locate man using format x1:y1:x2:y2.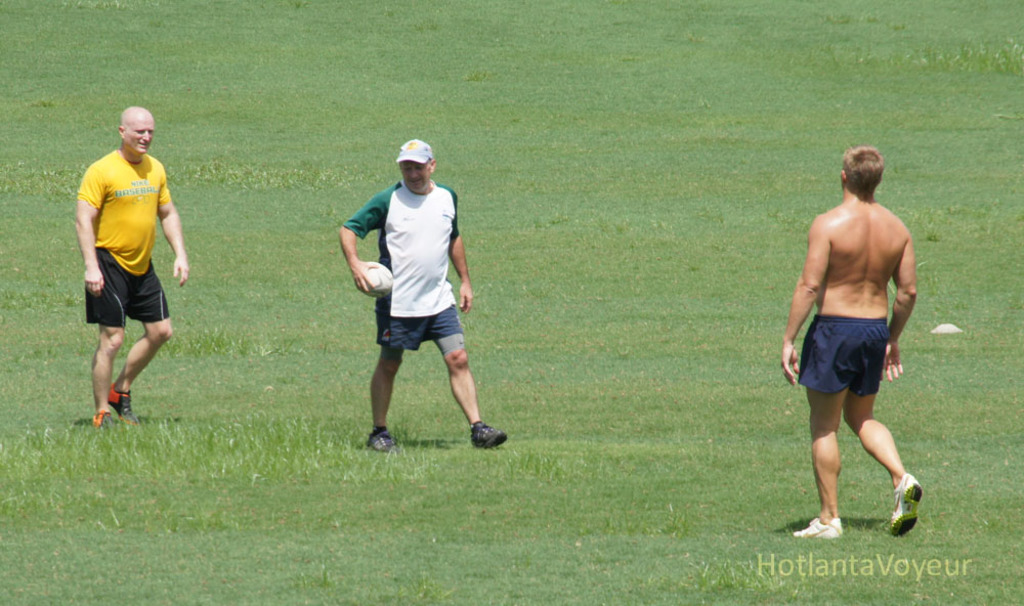
783:145:928:532.
